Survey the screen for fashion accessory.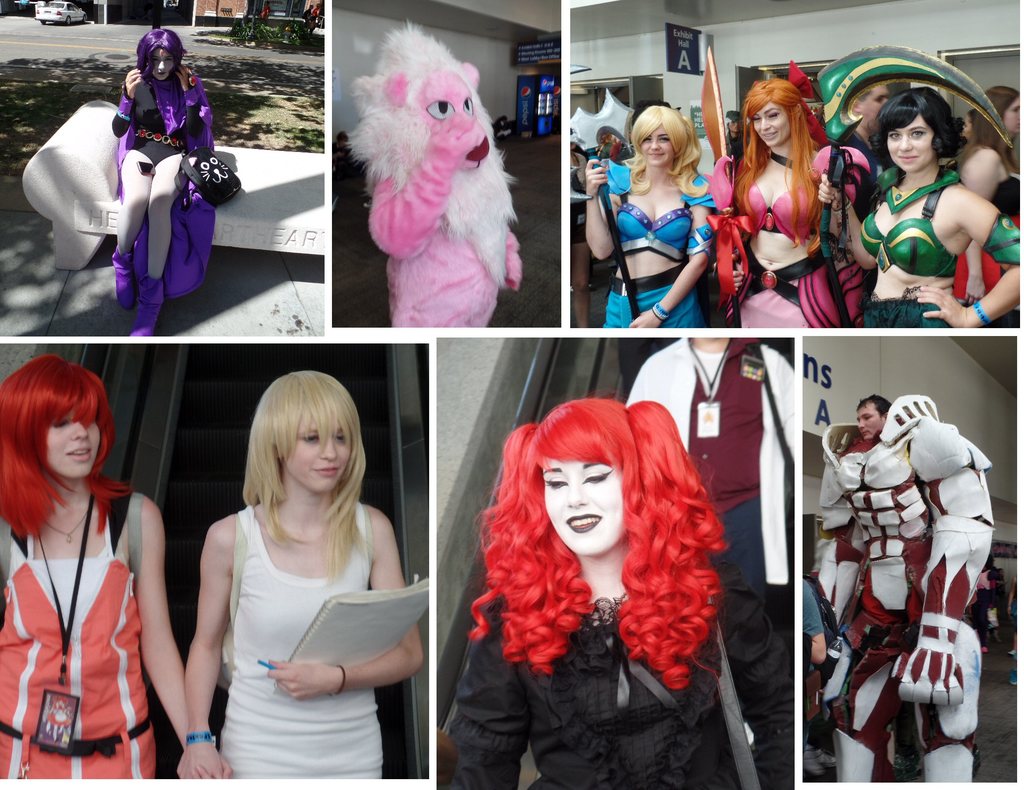
Survey found: 189, 729, 217, 742.
